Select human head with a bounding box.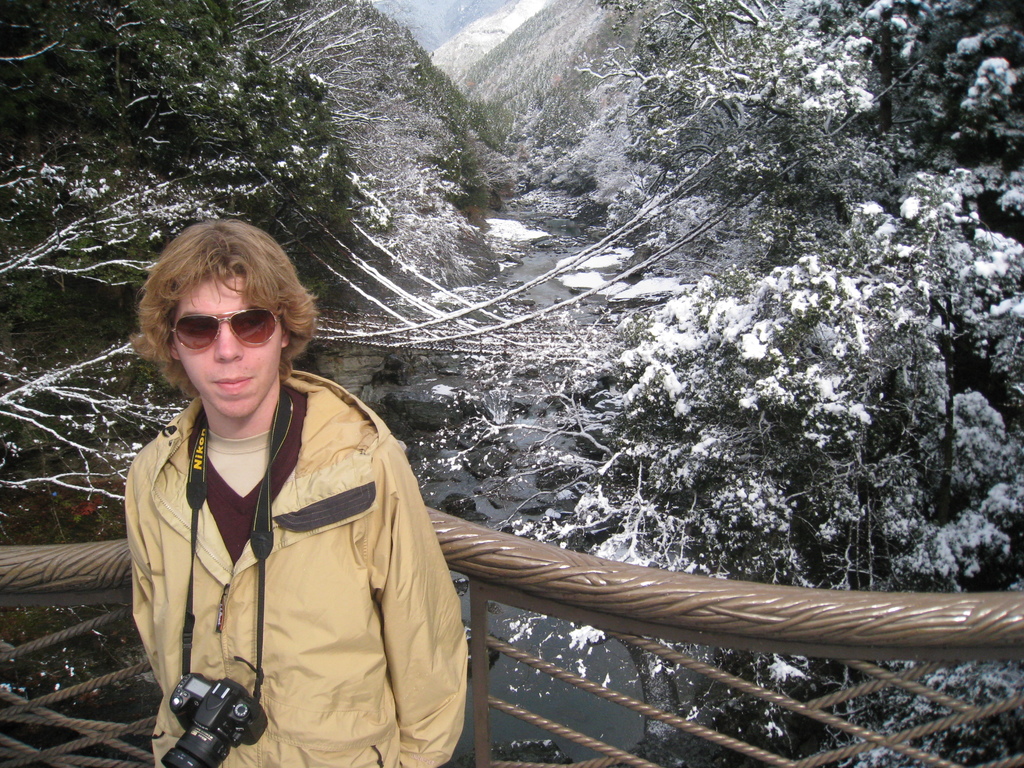
[129,218,323,420].
